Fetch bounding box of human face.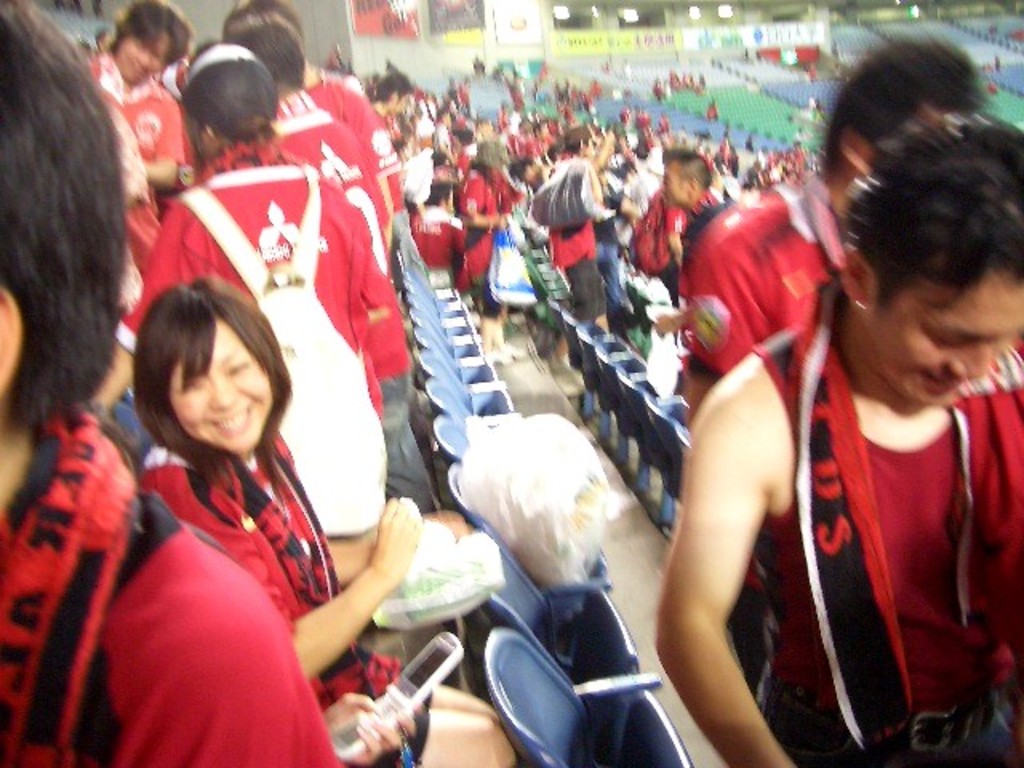
Bbox: (left=883, top=282, right=1022, bottom=406).
